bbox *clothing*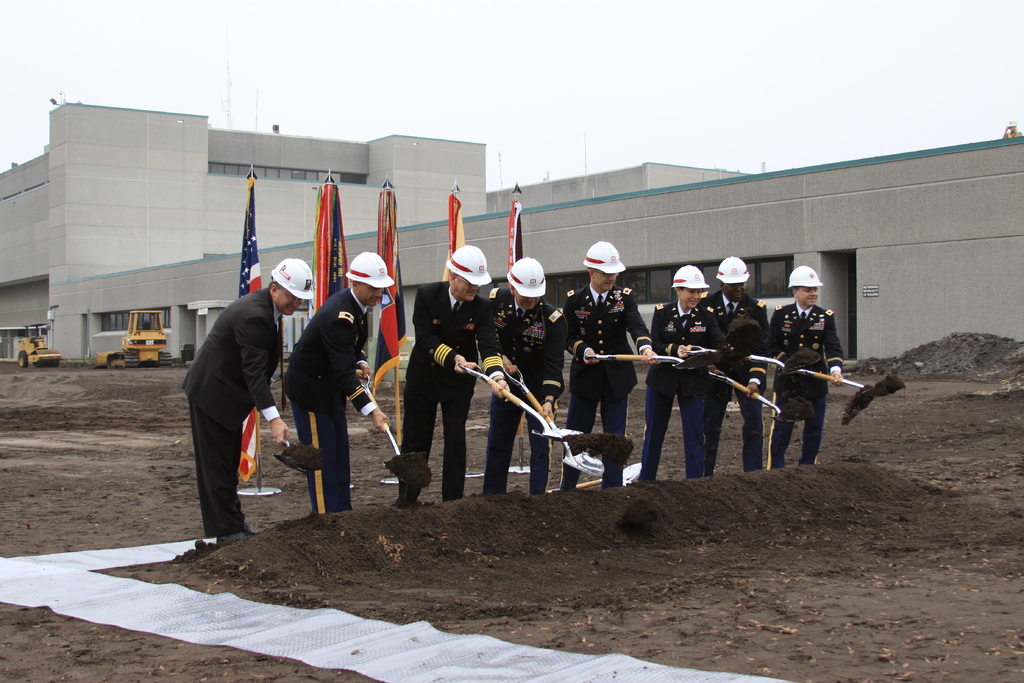
locate(394, 272, 509, 509)
